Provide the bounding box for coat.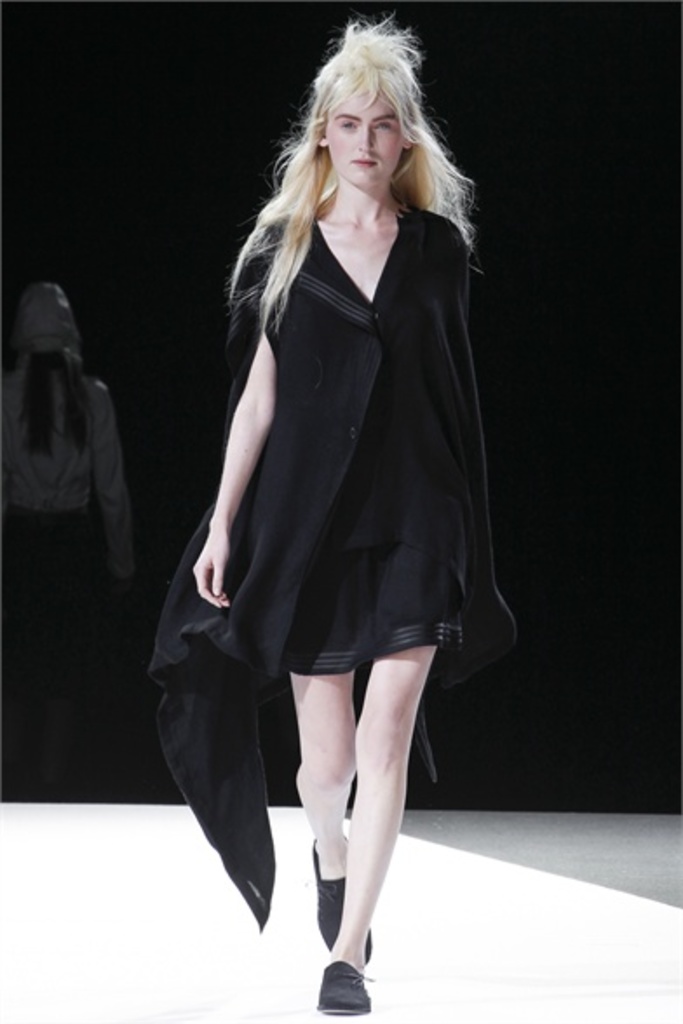
pyautogui.locateOnScreen(213, 82, 502, 594).
